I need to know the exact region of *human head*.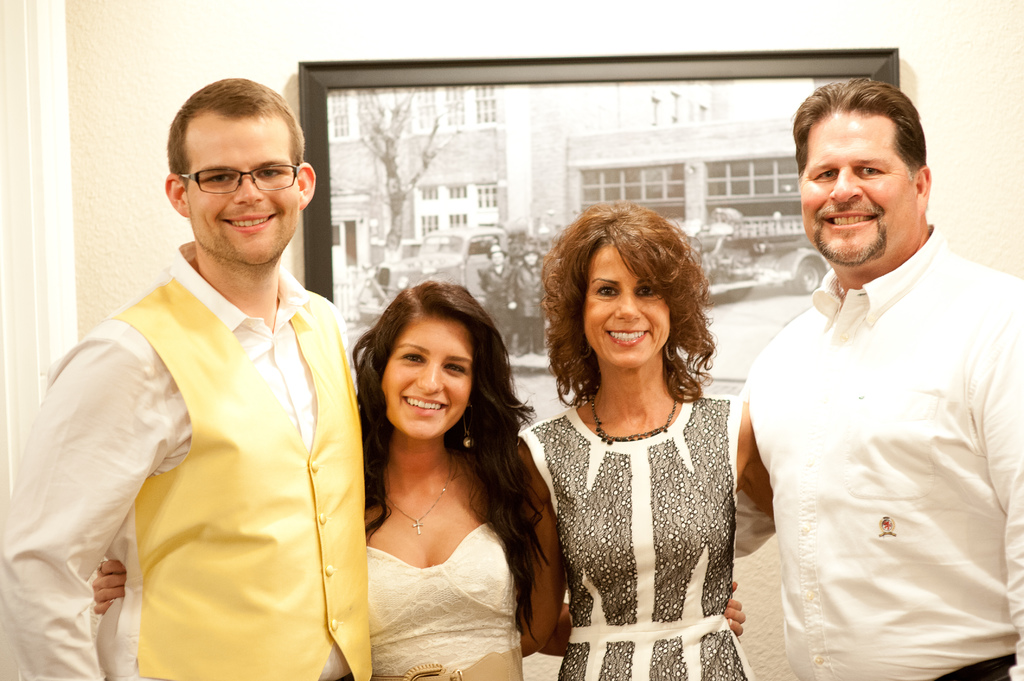
Region: region(521, 244, 542, 268).
